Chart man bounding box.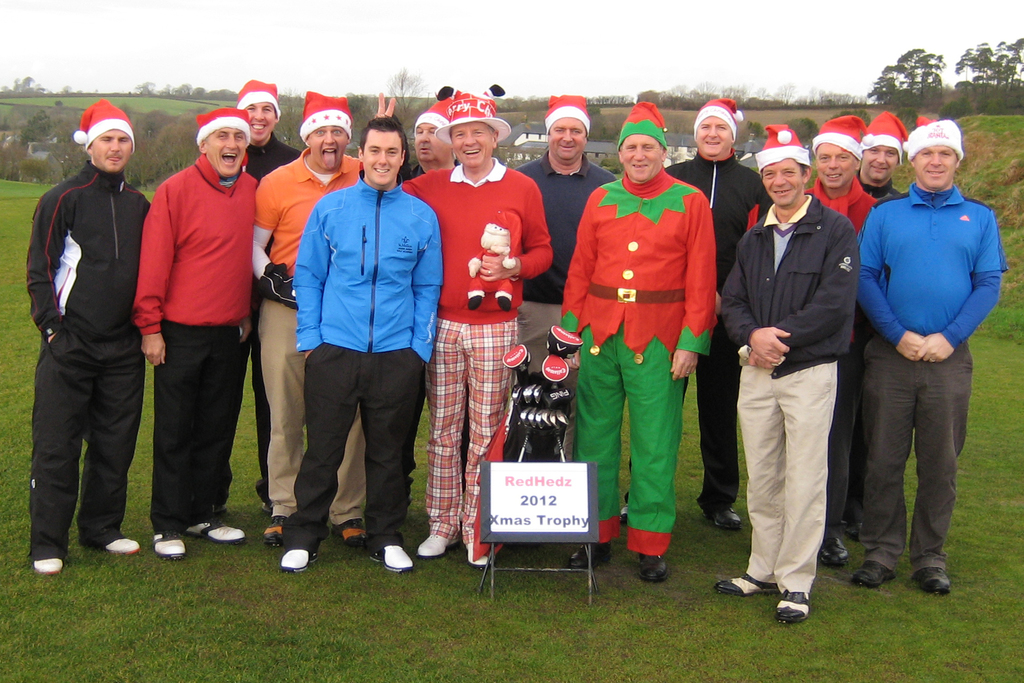
Charted: 232 81 301 509.
